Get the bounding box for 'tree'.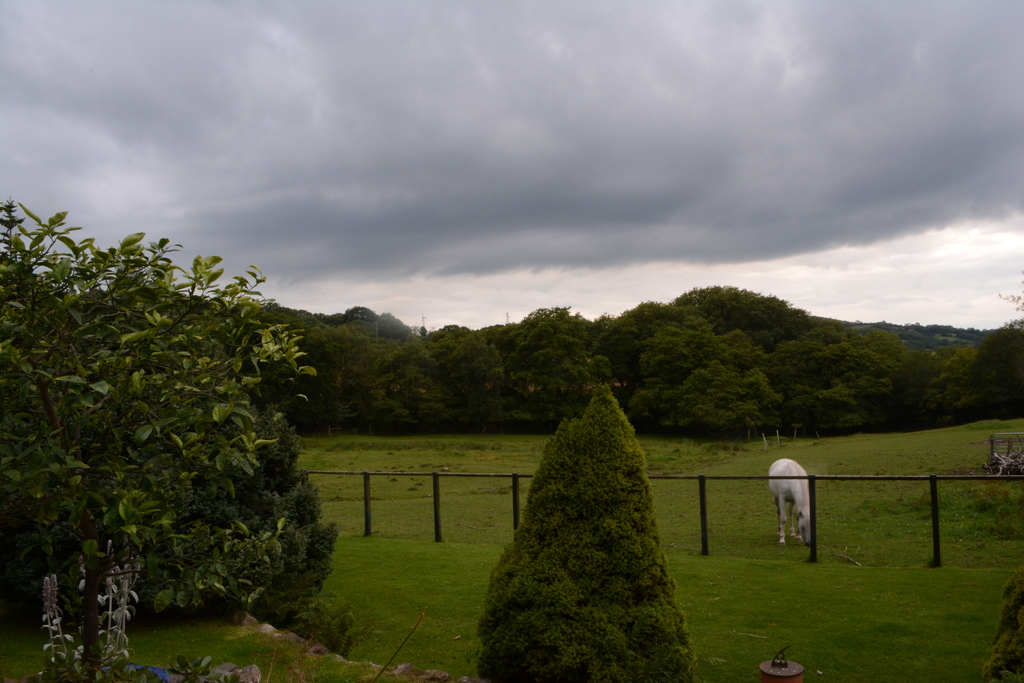
left=14, top=193, right=344, bottom=650.
